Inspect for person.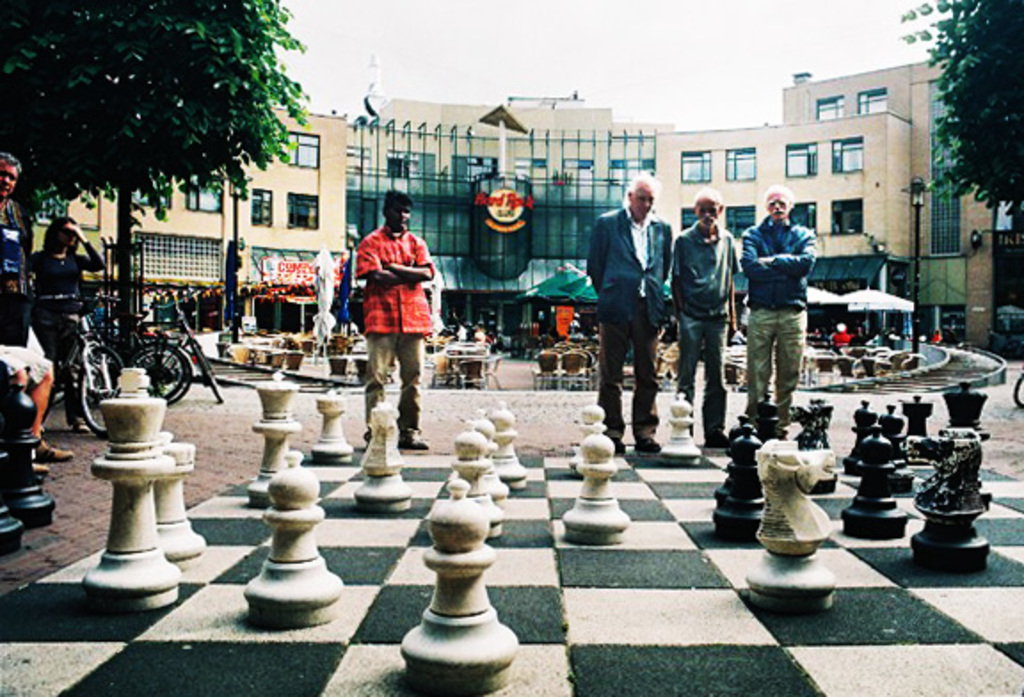
Inspection: select_region(348, 188, 439, 448).
